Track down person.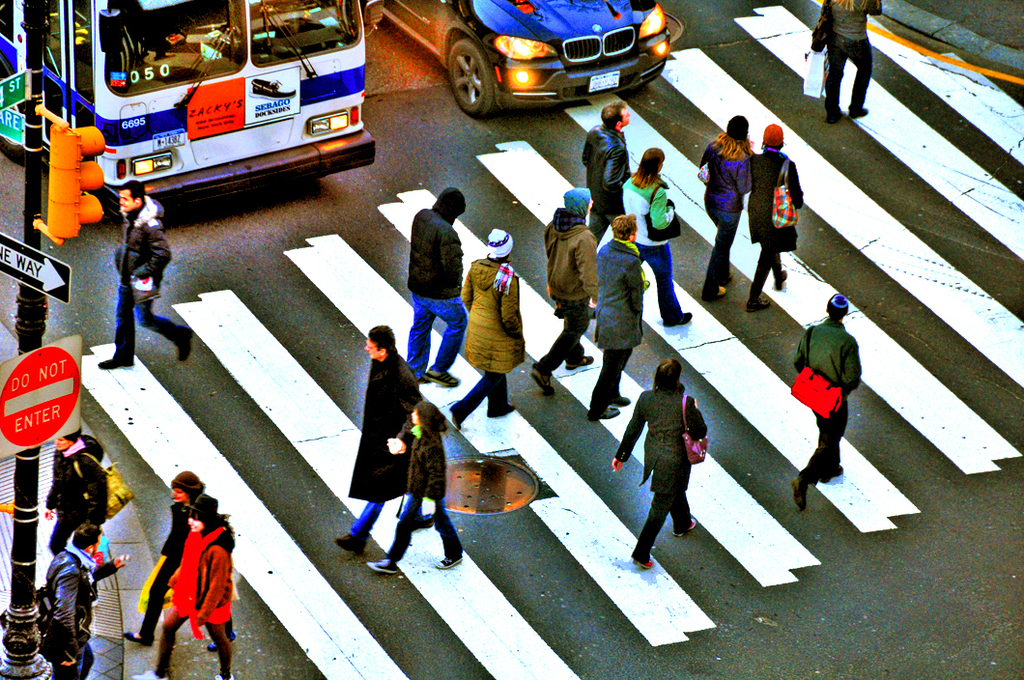
Tracked to 123,468,236,652.
